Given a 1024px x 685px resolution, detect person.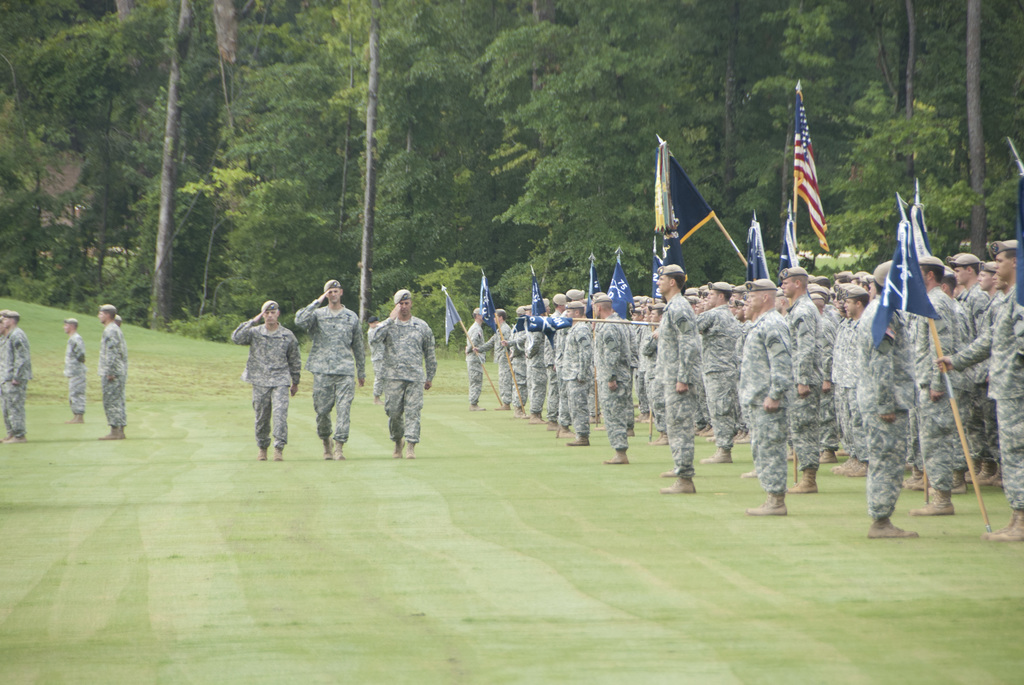
{"x1": 97, "y1": 297, "x2": 125, "y2": 437}.
